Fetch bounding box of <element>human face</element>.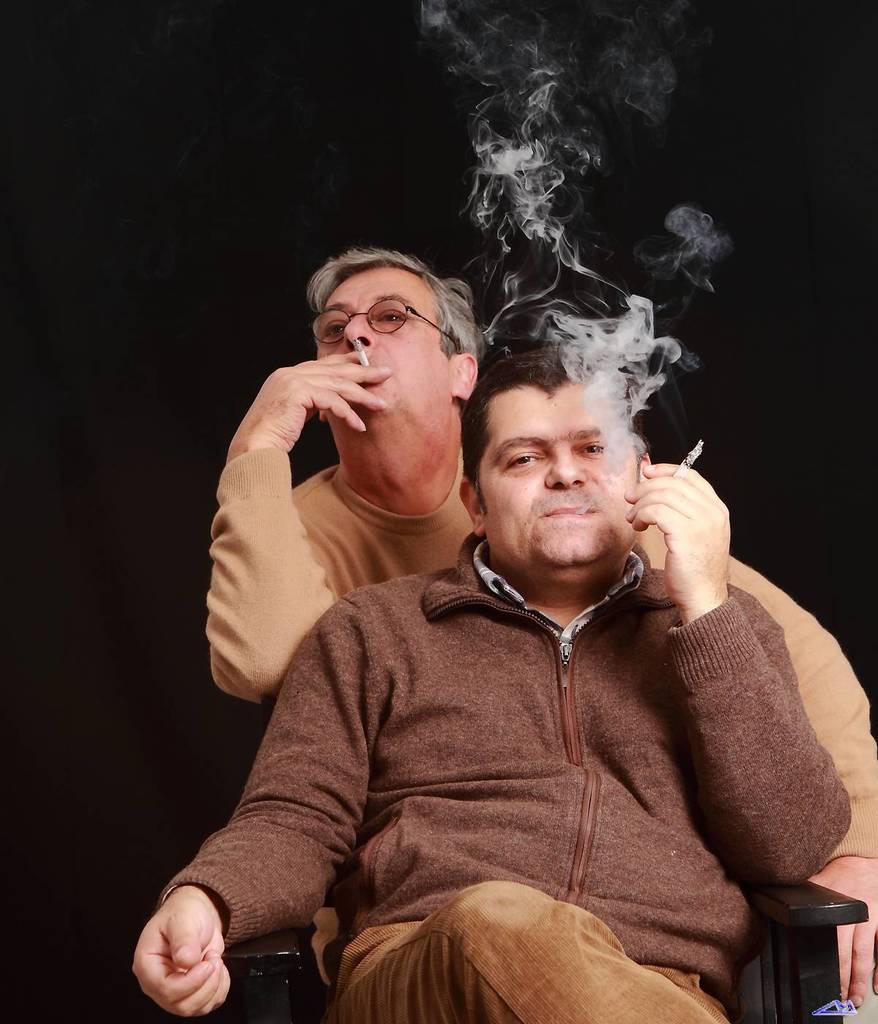
Bbox: pyautogui.locateOnScreen(315, 264, 454, 415).
